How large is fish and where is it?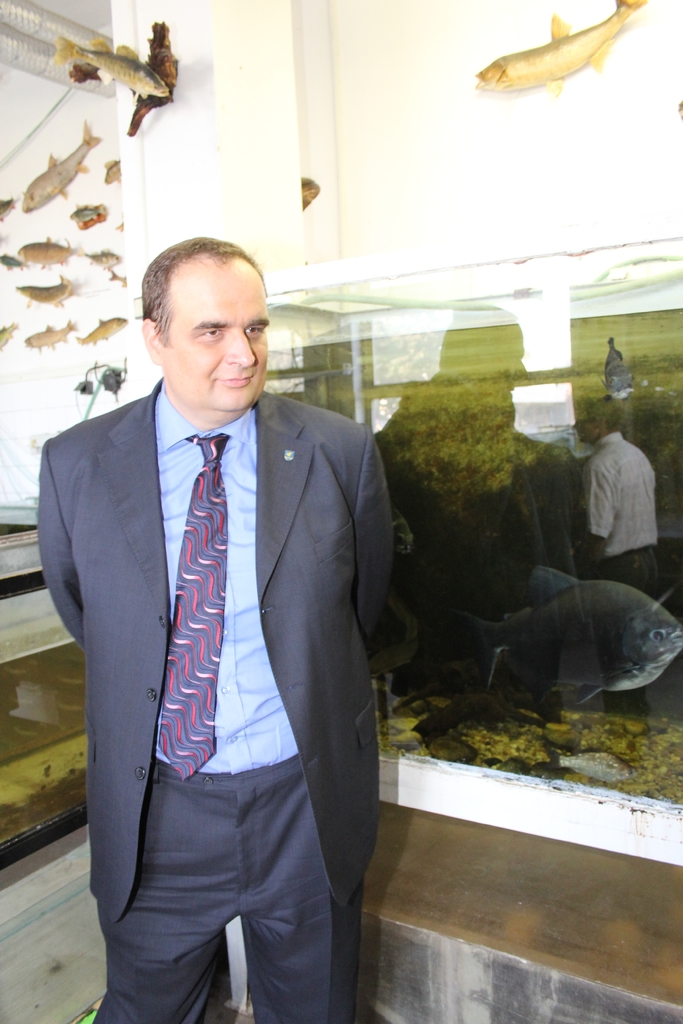
Bounding box: pyautogui.locateOnScreen(78, 245, 120, 277).
